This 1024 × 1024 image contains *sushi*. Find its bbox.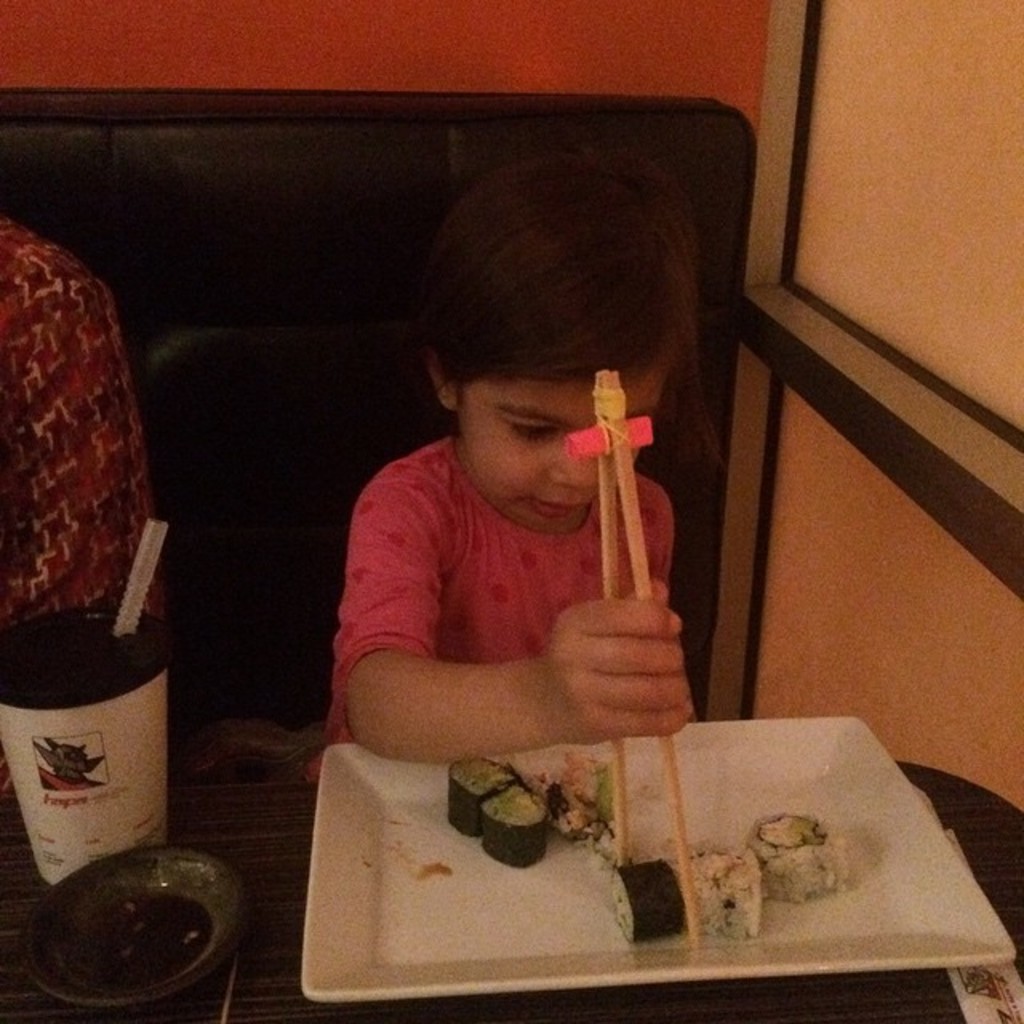
rect(475, 779, 566, 874).
